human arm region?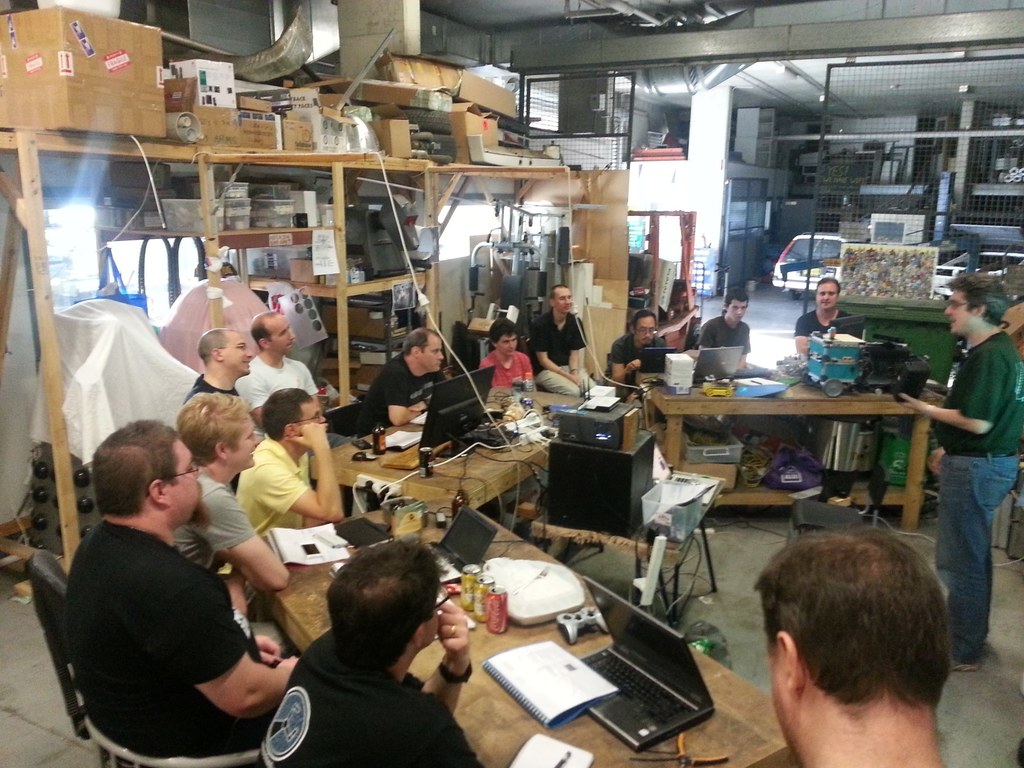
l=377, t=365, r=419, b=429
